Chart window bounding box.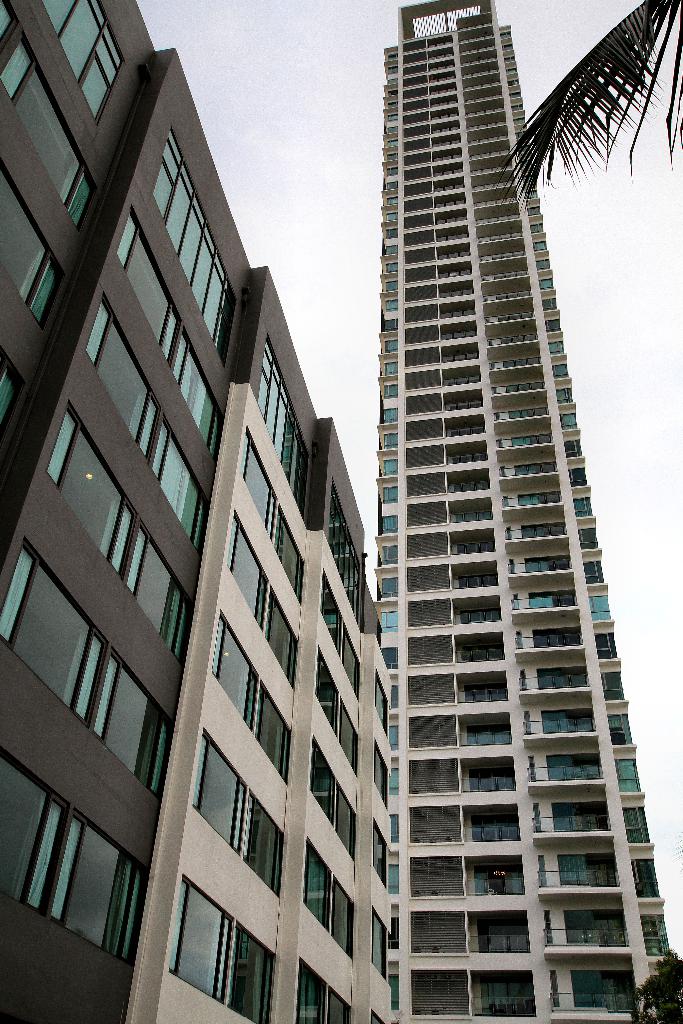
Charted: bbox=[553, 807, 628, 838].
